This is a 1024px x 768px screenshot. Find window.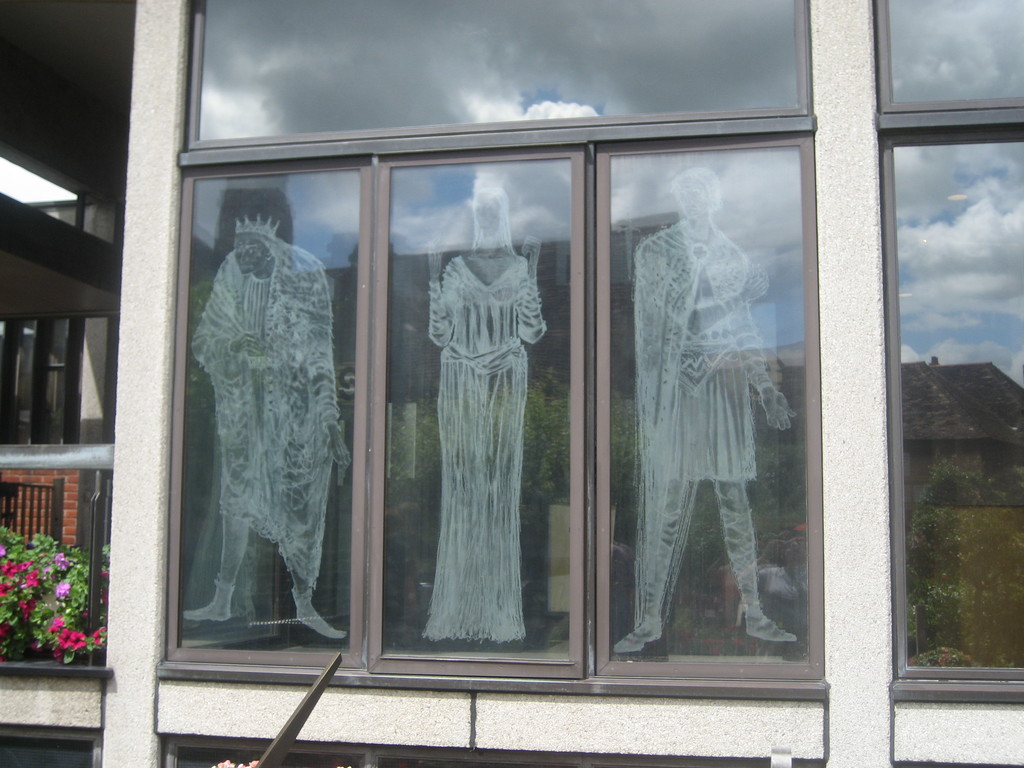
Bounding box: <box>843,9,1006,739</box>.
